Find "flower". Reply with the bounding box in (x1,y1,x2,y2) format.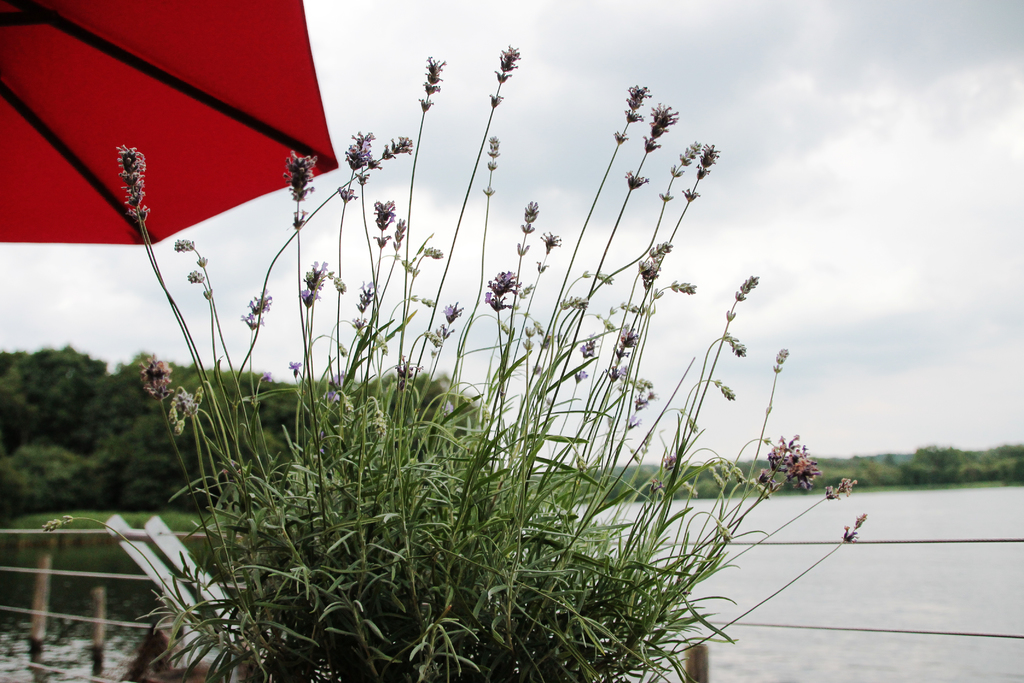
(496,44,522,85).
